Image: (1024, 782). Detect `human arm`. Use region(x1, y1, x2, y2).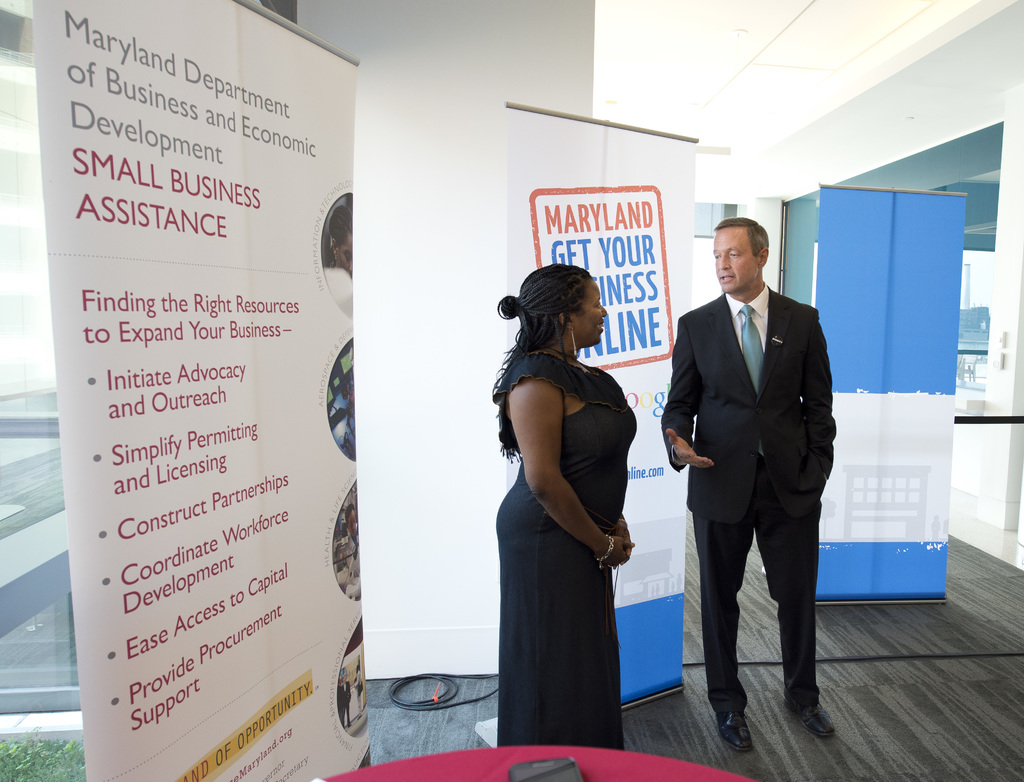
region(508, 383, 591, 510).
